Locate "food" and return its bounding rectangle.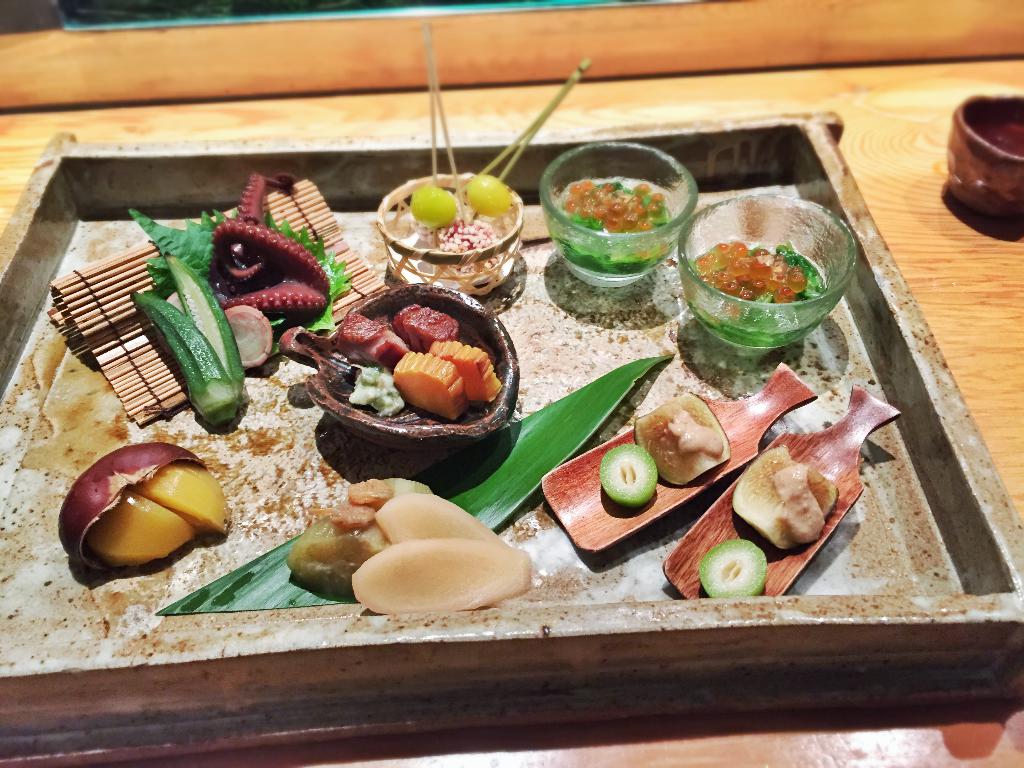
bbox(284, 474, 534, 614).
